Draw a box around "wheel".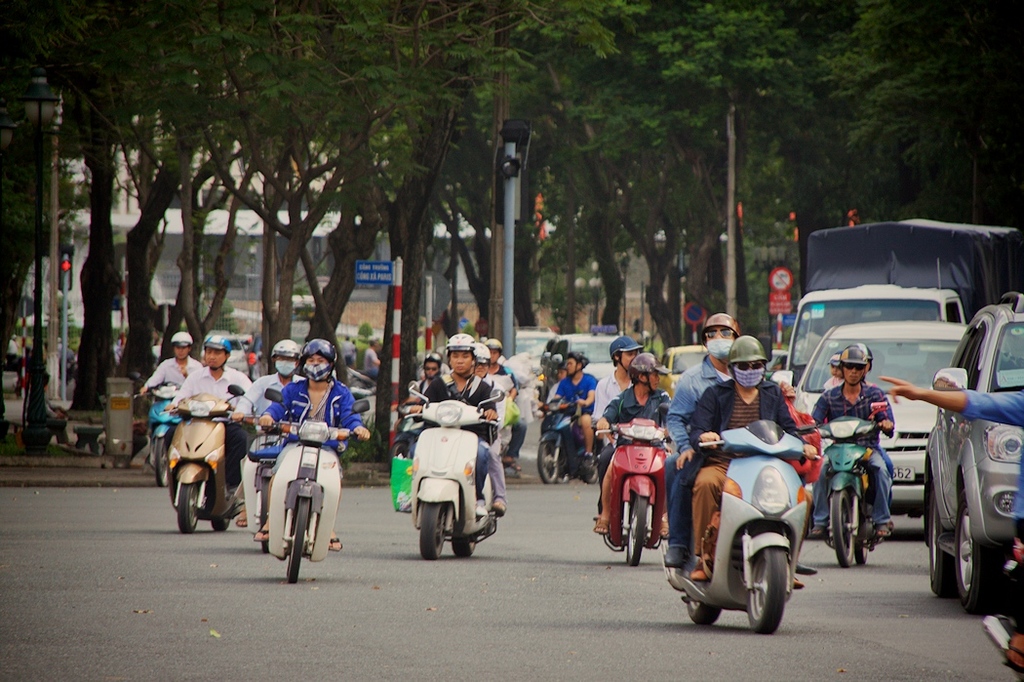
l=931, t=481, r=961, b=596.
